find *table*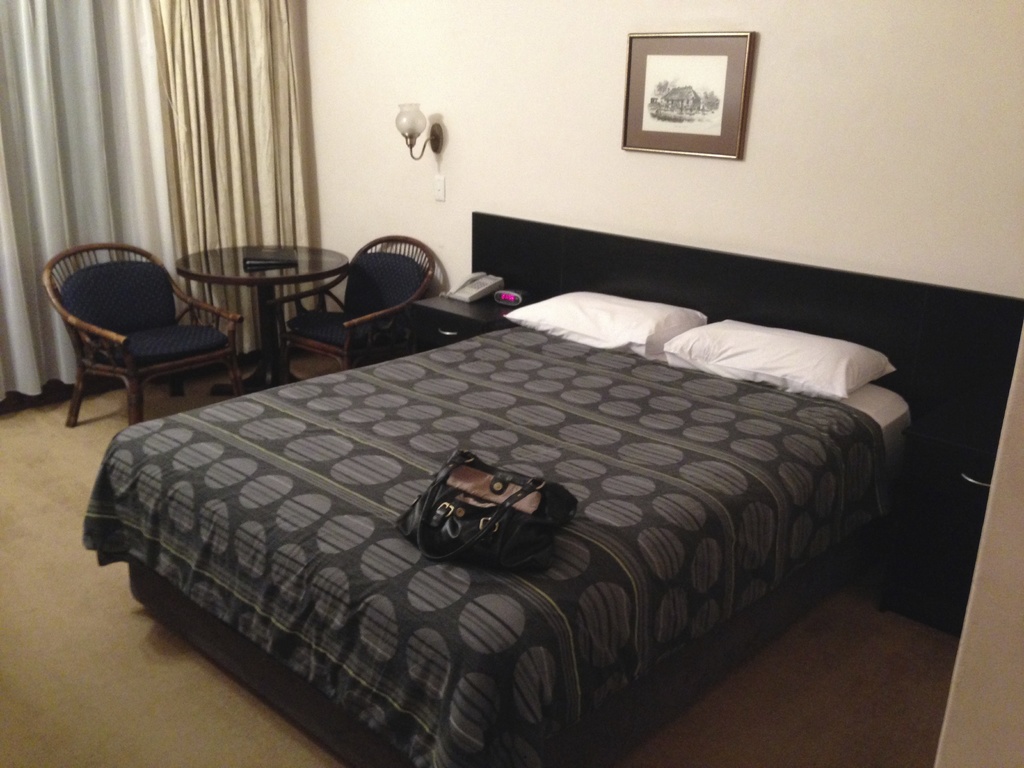
<box>168,243,371,388</box>
